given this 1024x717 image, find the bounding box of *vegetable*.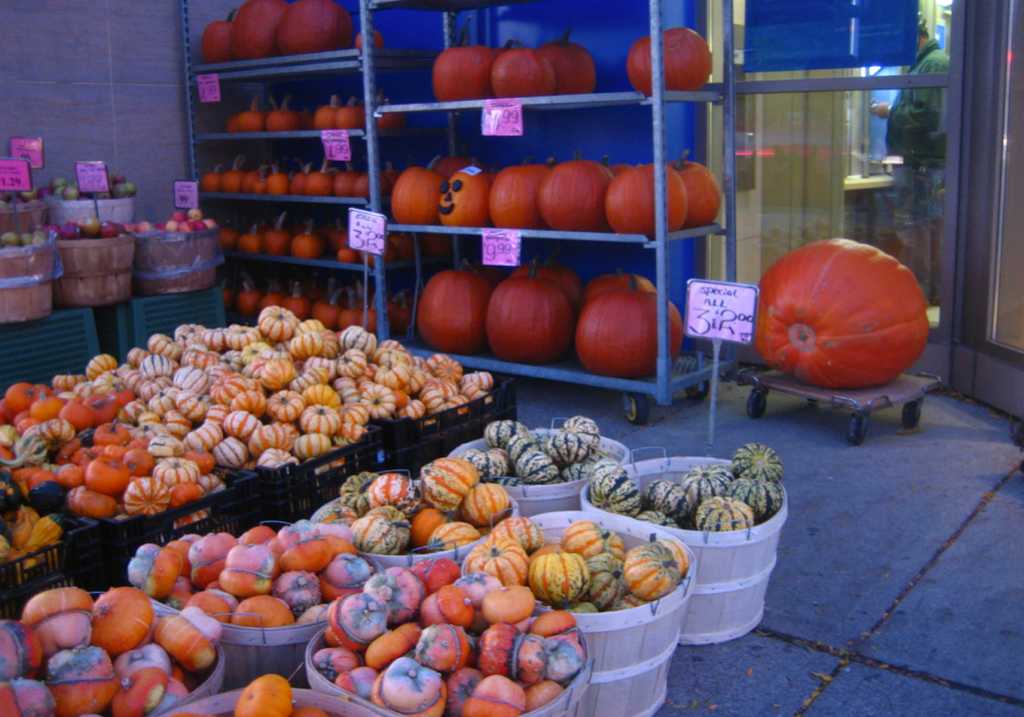
{"left": 296, "top": 107, "right": 314, "bottom": 128}.
